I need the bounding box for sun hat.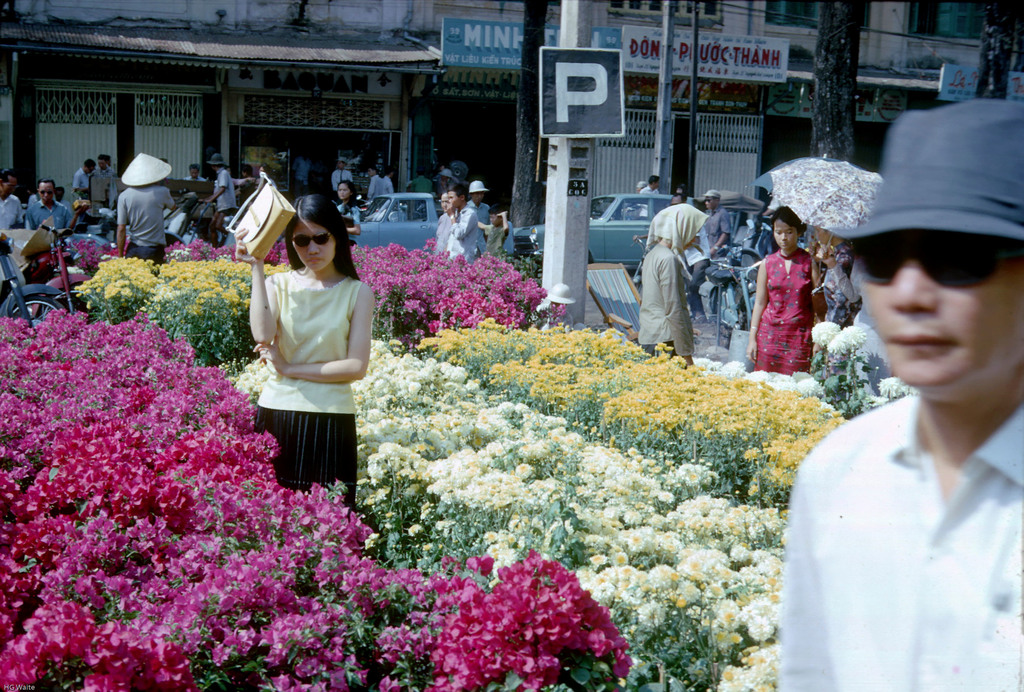
Here it is: 633, 181, 643, 191.
